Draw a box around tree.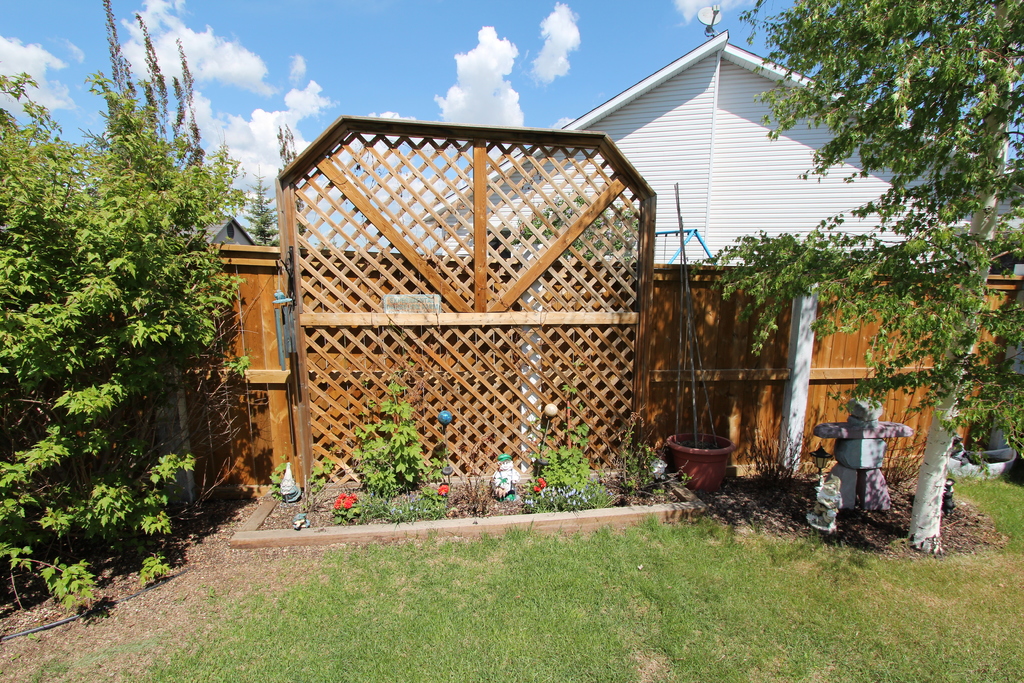
x1=0 y1=0 x2=310 y2=616.
